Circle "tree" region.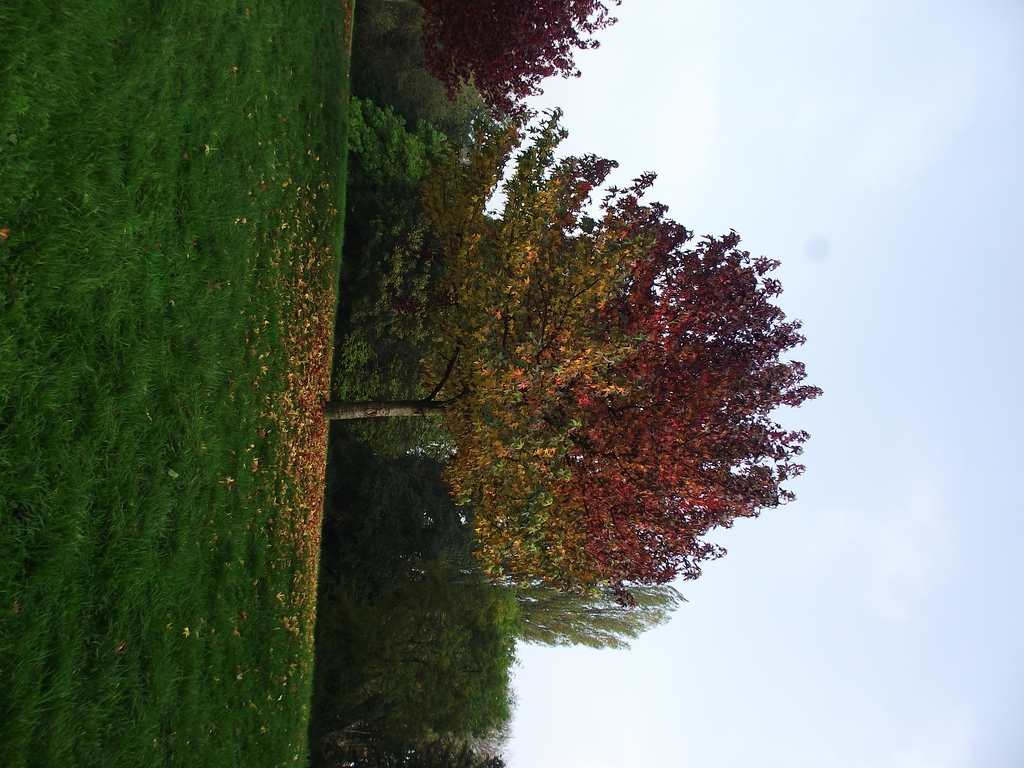
Region: locate(353, 83, 500, 132).
